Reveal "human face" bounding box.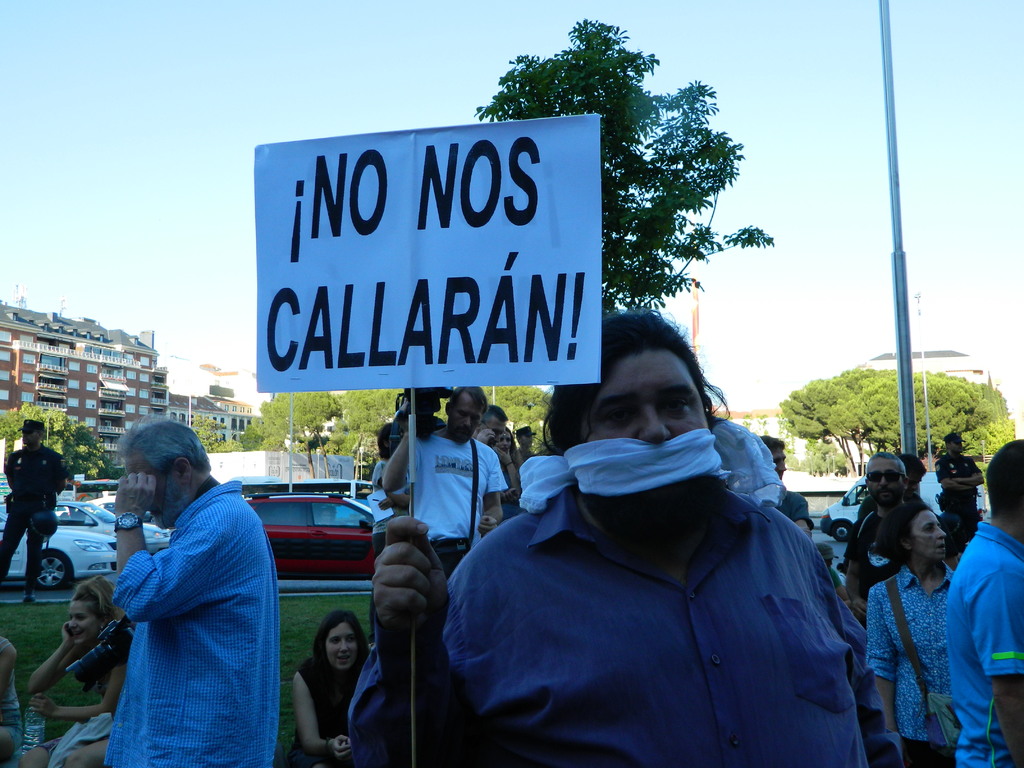
Revealed: [x1=451, y1=388, x2=480, y2=447].
